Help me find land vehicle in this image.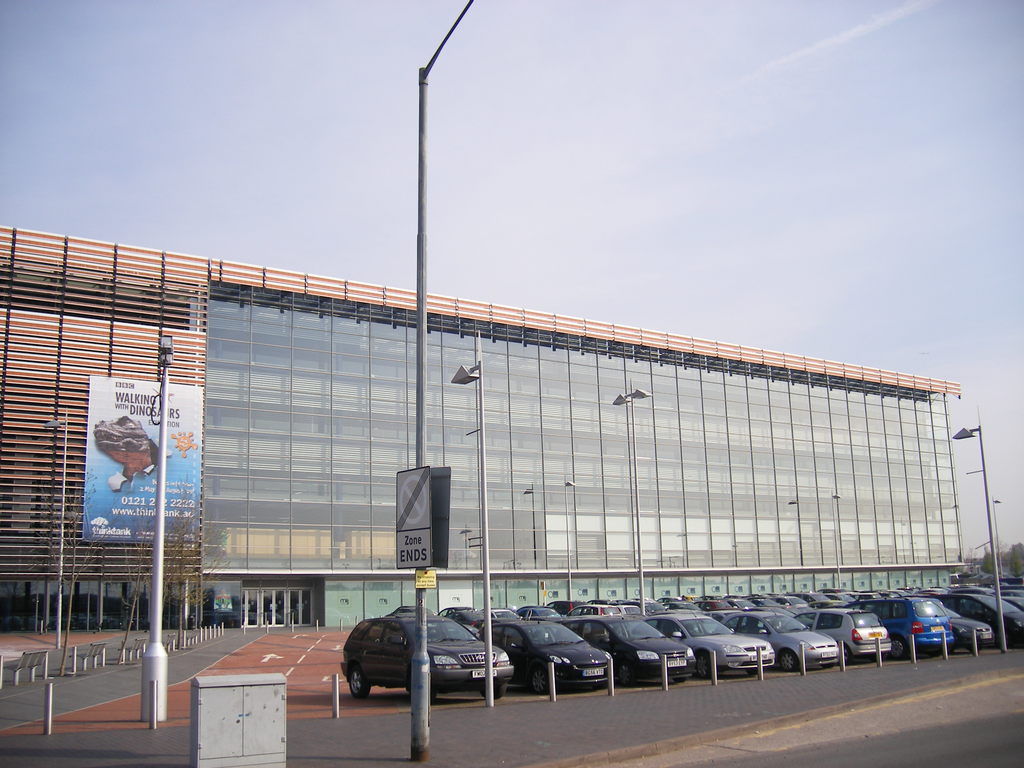
Found it: 630, 606, 774, 679.
